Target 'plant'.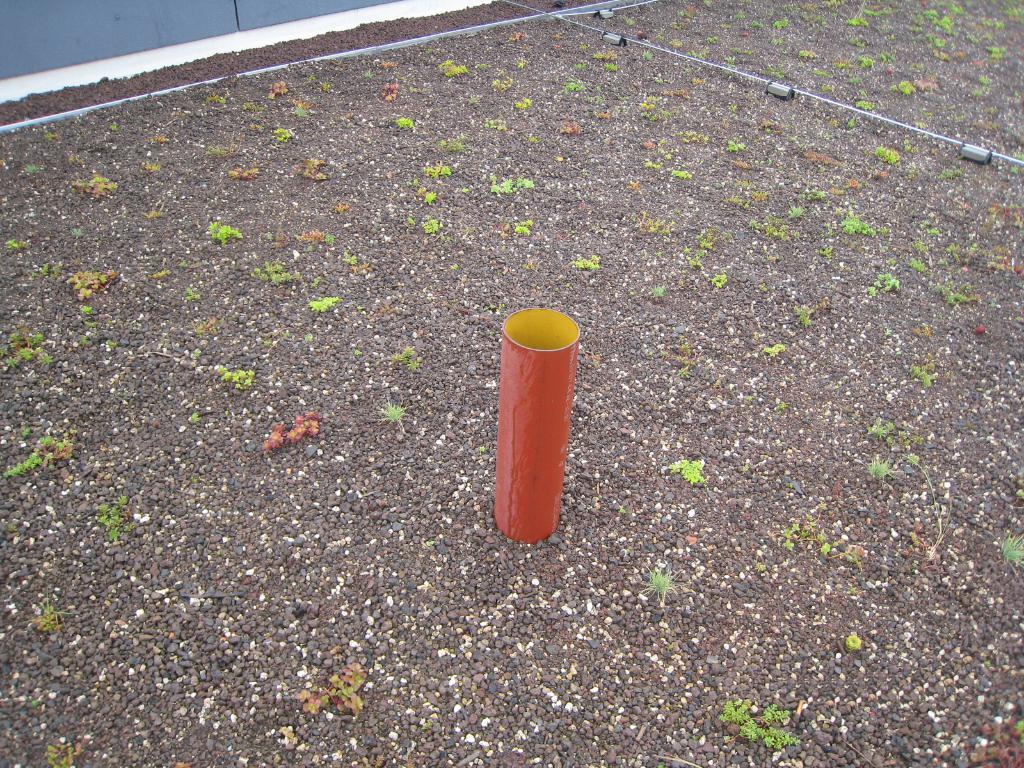
Target region: <region>907, 241, 933, 259</region>.
